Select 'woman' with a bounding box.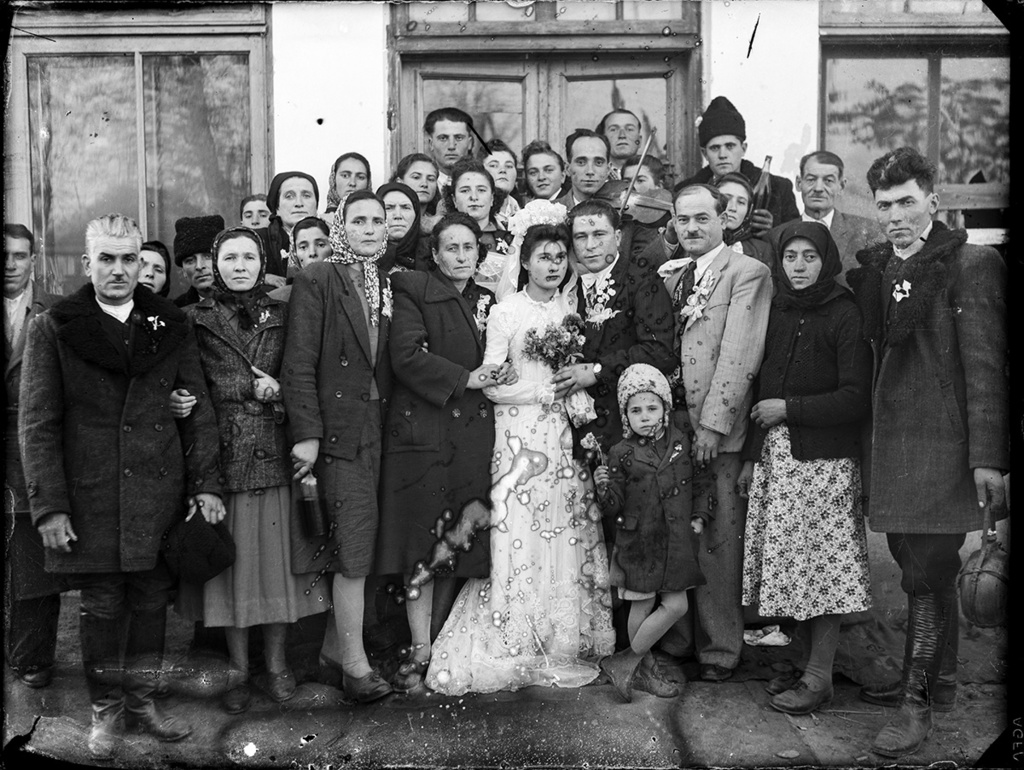
x1=525, y1=137, x2=569, y2=205.
